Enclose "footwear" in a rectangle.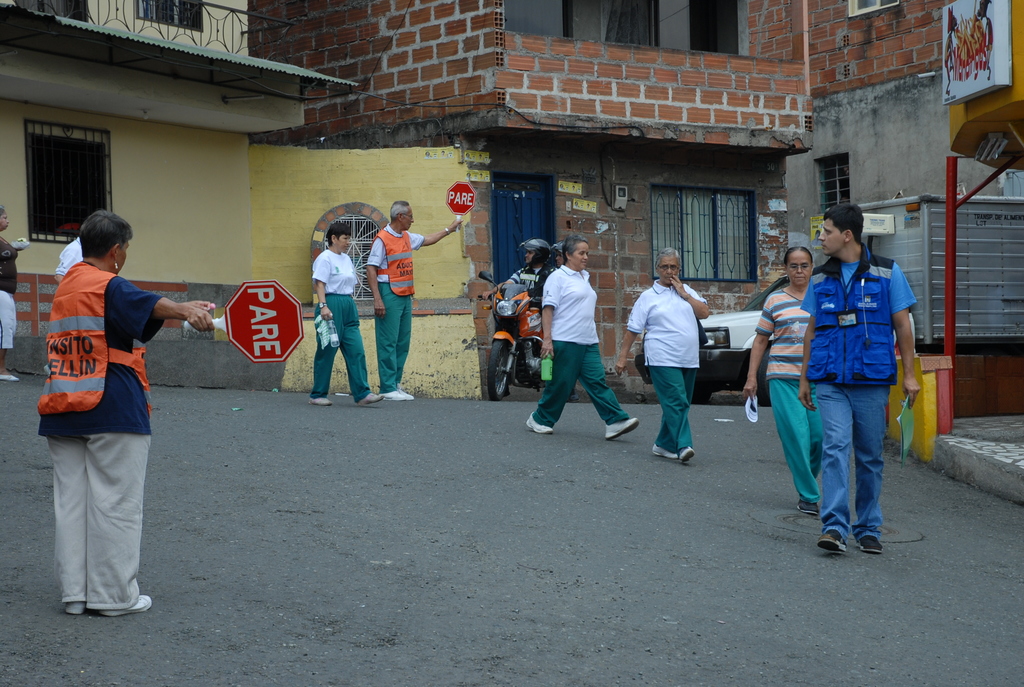
rect(357, 395, 381, 409).
